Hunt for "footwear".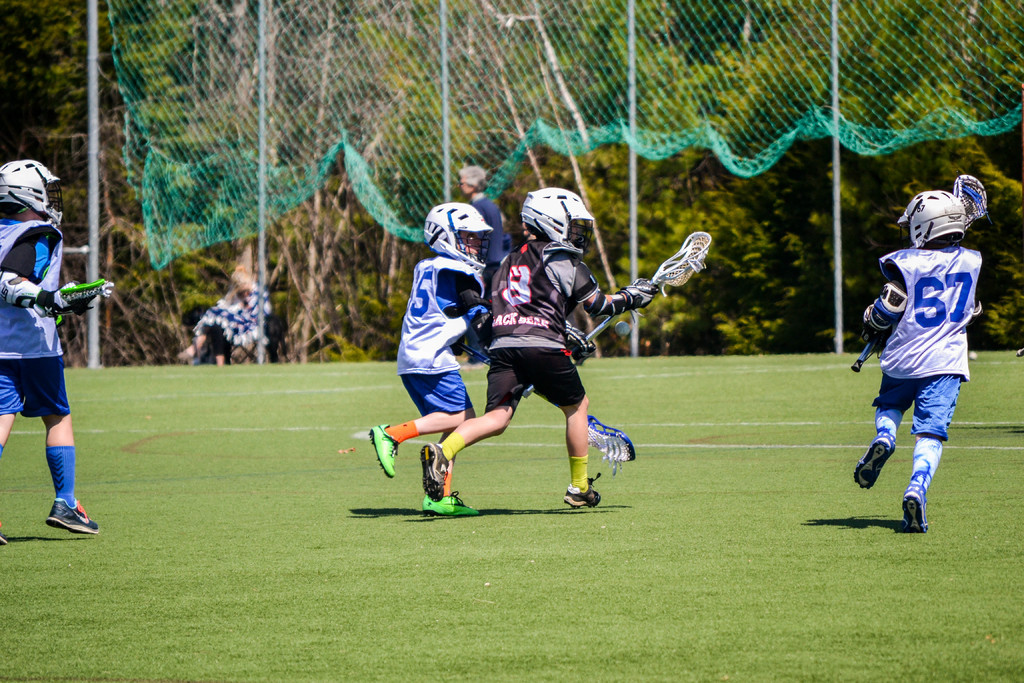
Hunted down at crop(422, 482, 477, 512).
